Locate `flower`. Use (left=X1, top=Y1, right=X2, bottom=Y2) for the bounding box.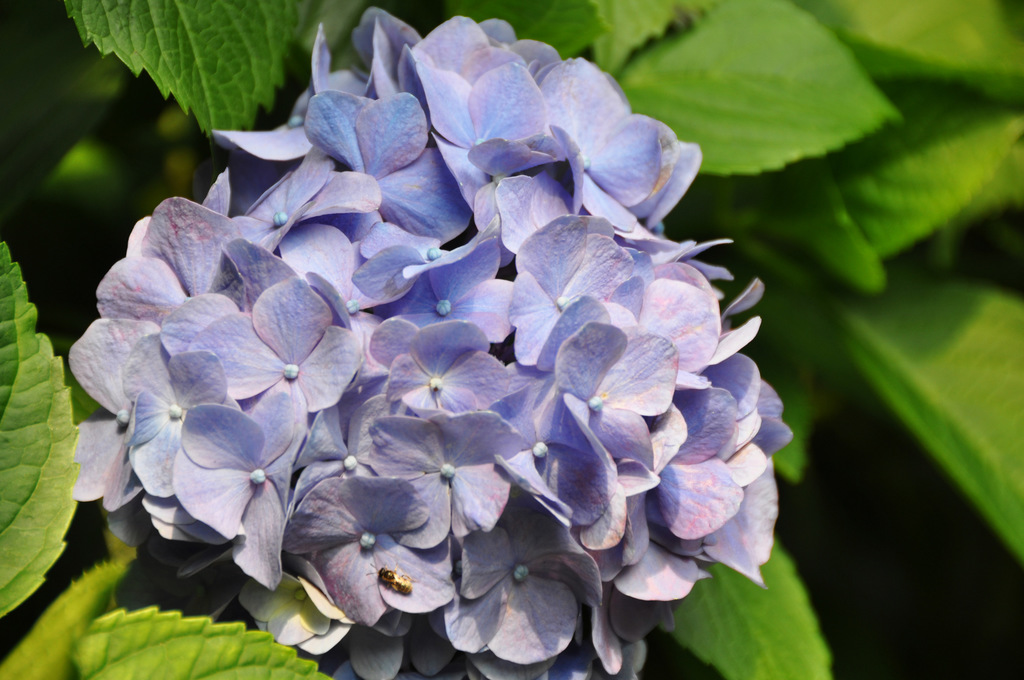
(left=550, top=320, right=684, bottom=470).
